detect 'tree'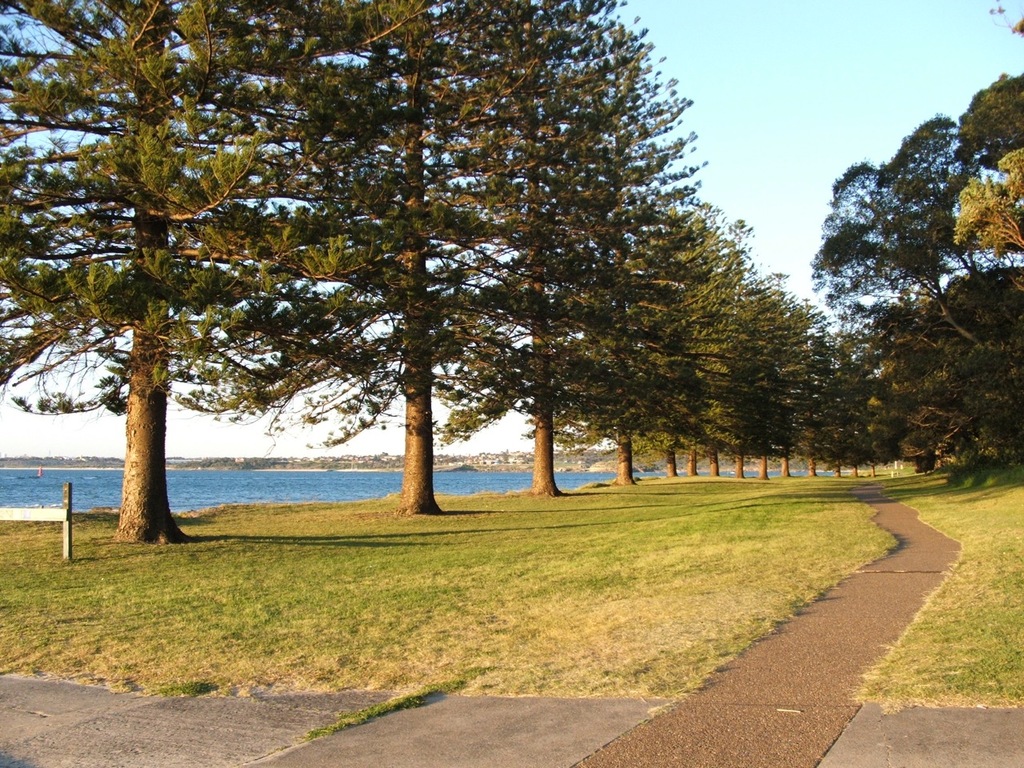
(left=414, top=0, right=701, bottom=503)
